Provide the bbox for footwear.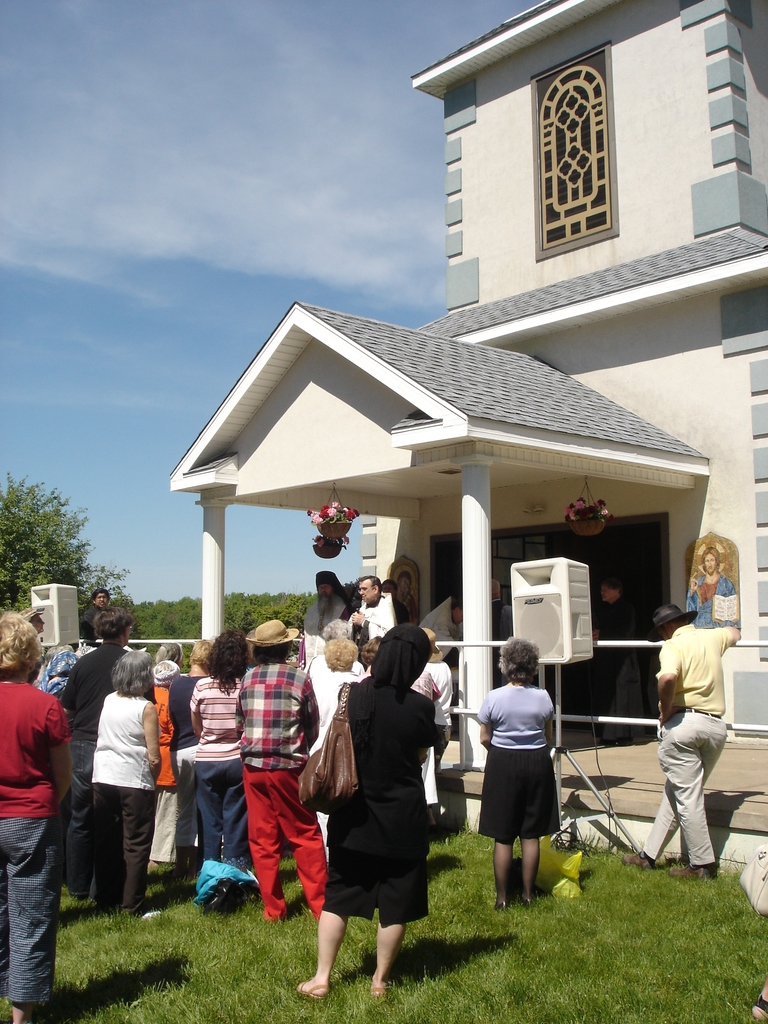
(x1=750, y1=993, x2=767, y2=1023).
